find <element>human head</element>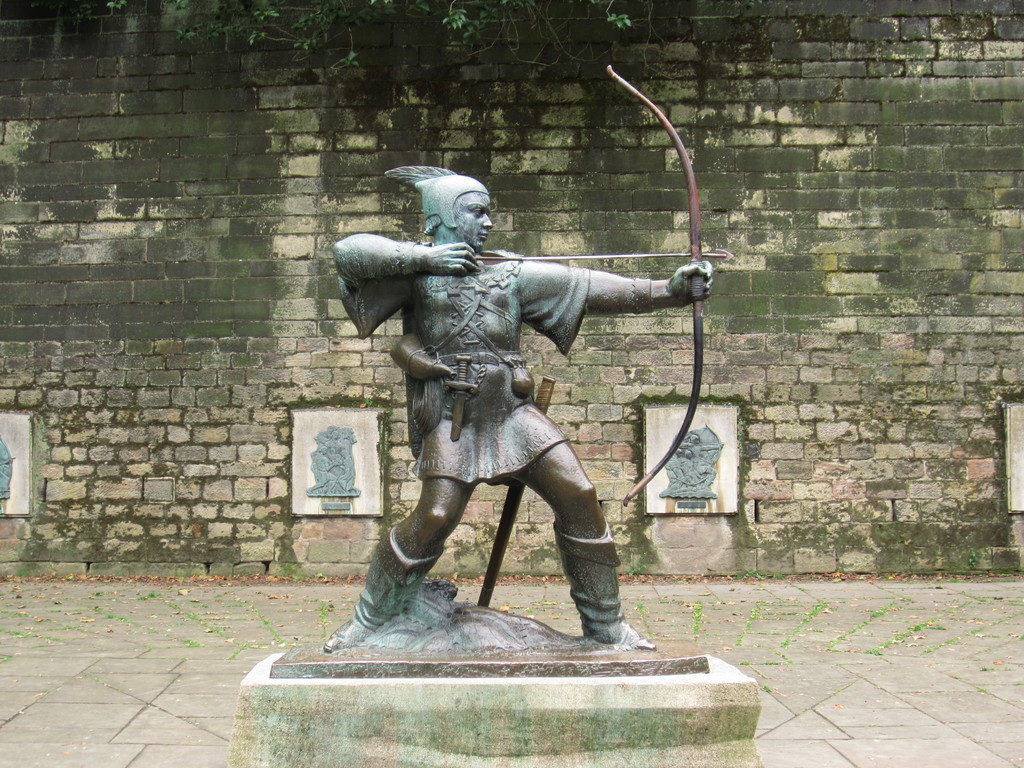
crop(404, 179, 500, 259)
